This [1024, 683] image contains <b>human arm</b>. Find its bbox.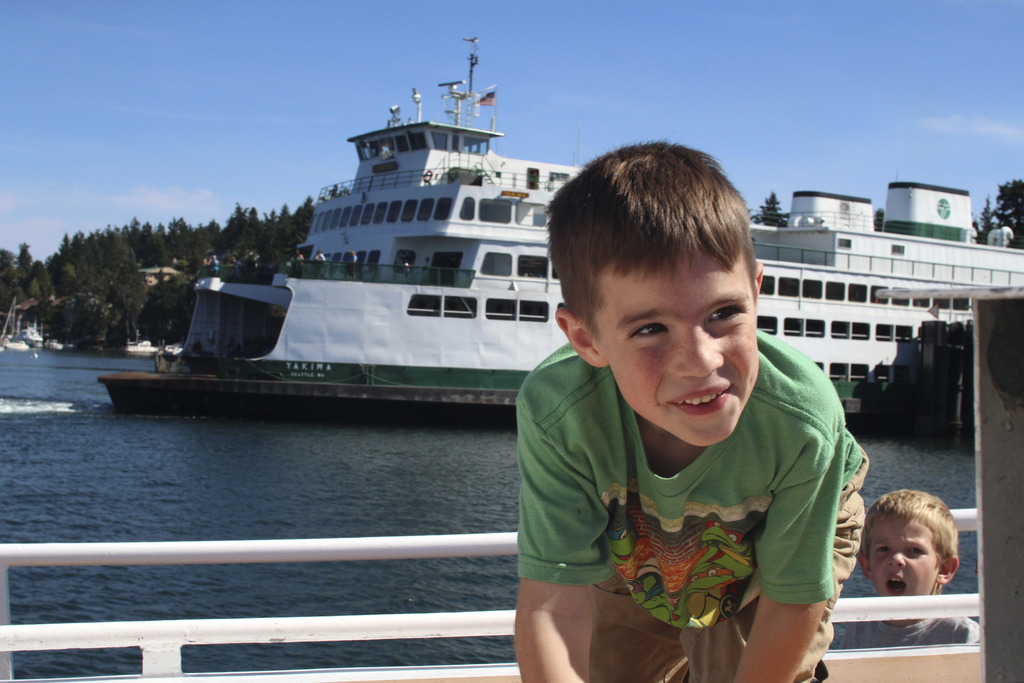
761,465,854,666.
